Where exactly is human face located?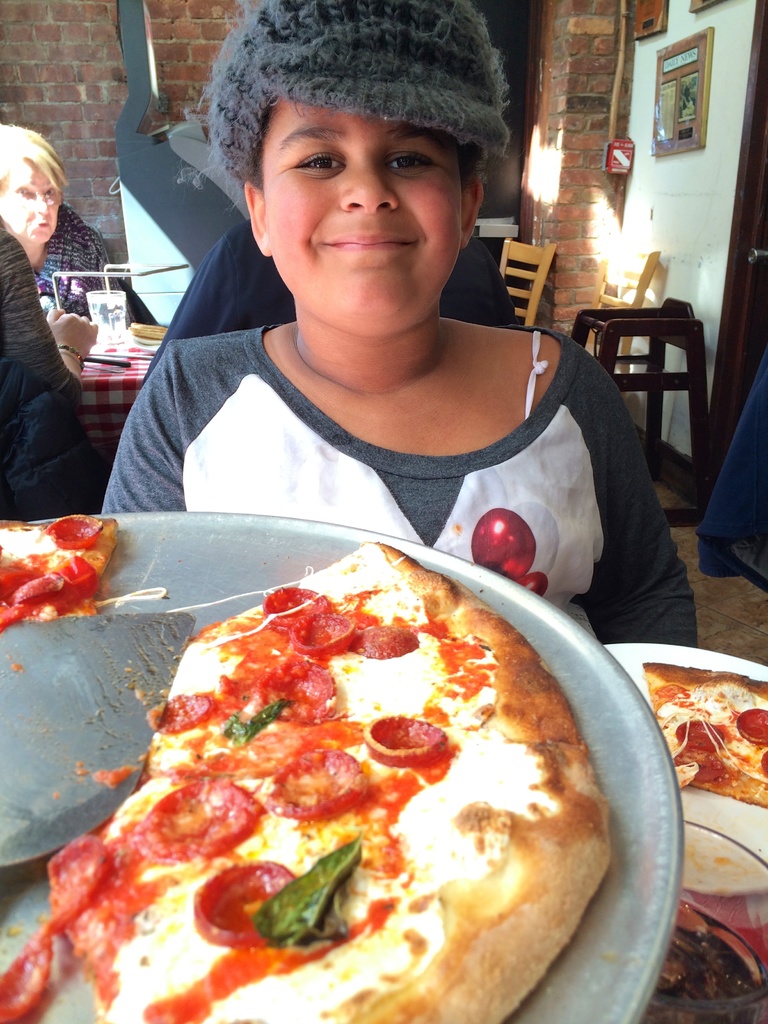
Its bounding box is {"x1": 0, "y1": 158, "x2": 62, "y2": 249}.
